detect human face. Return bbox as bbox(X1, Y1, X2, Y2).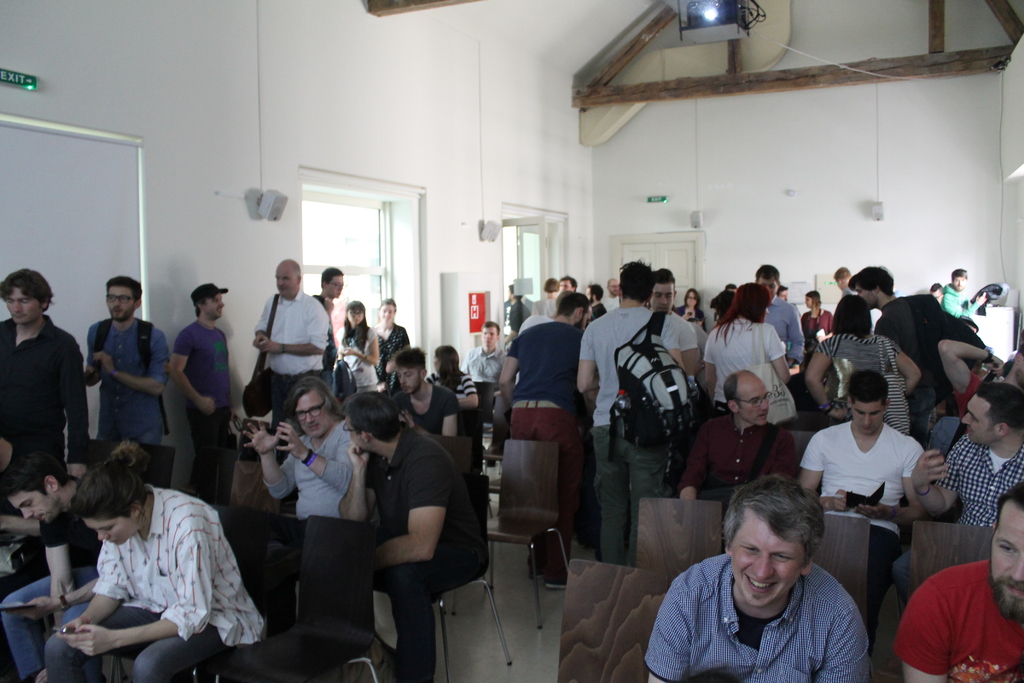
bbox(344, 414, 364, 452).
